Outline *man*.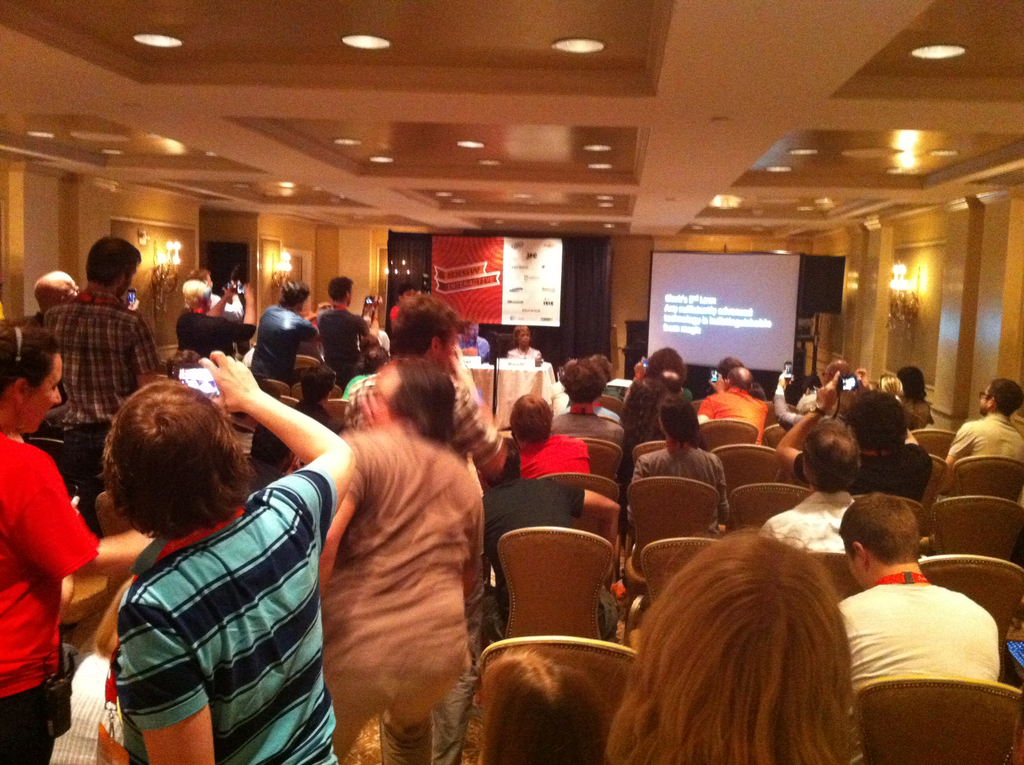
Outline: [x1=93, y1=346, x2=356, y2=764].
